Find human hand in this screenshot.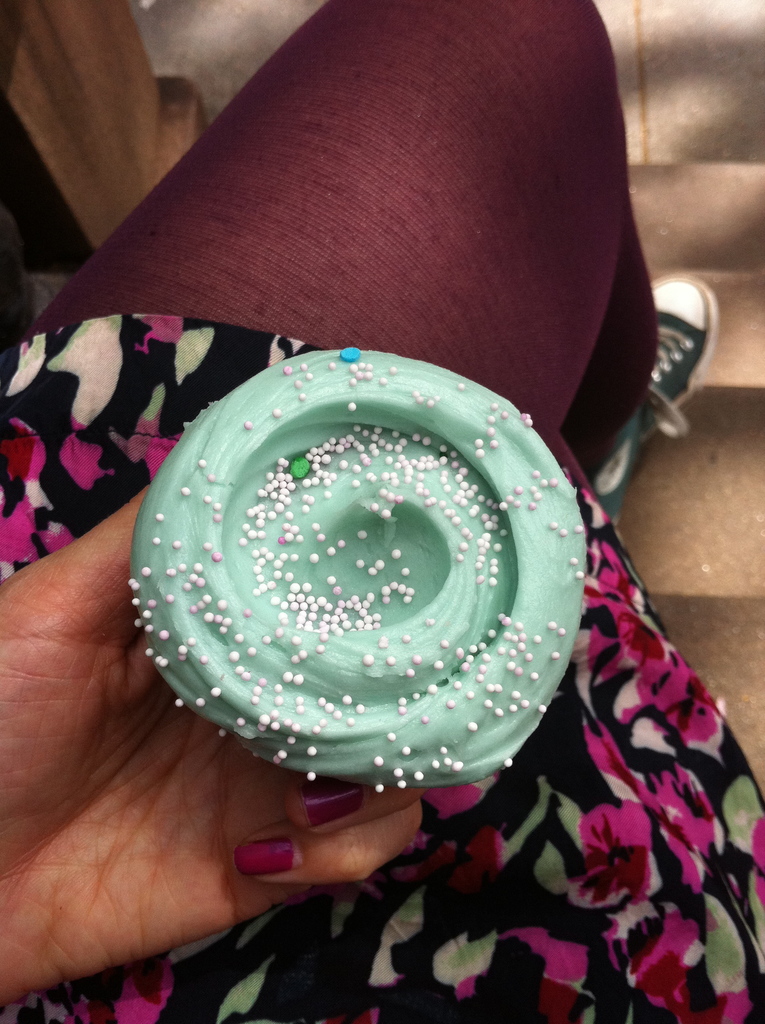
The bounding box for human hand is {"left": 0, "top": 473, "right": 428, "bottom": 1011}.
